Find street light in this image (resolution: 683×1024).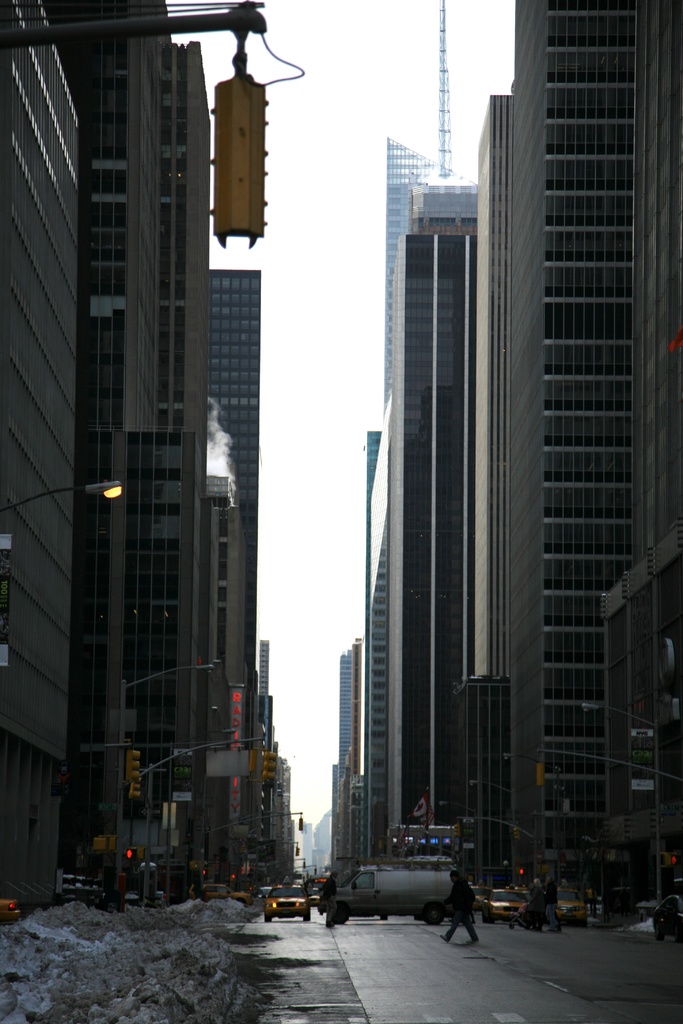
<bbox>169, 724, 239, 901</bbox>.
